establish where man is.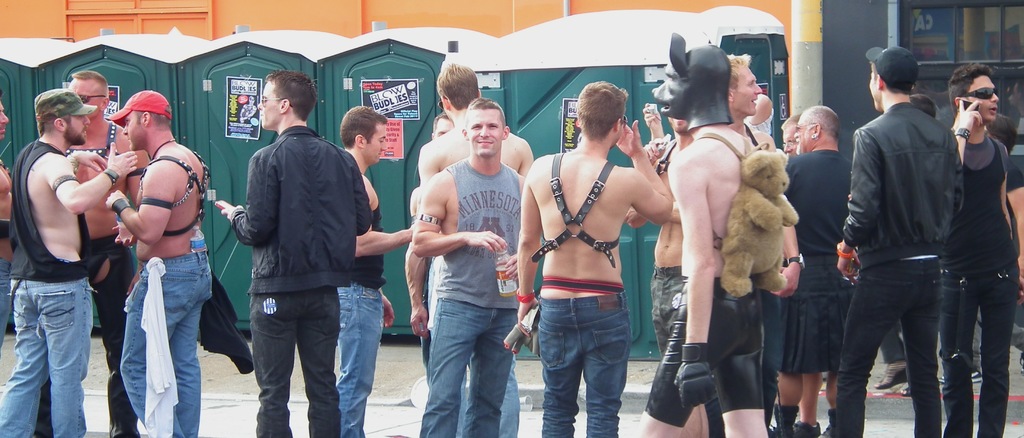
Established at [left=519, top=77, right=674, bottom=437].
